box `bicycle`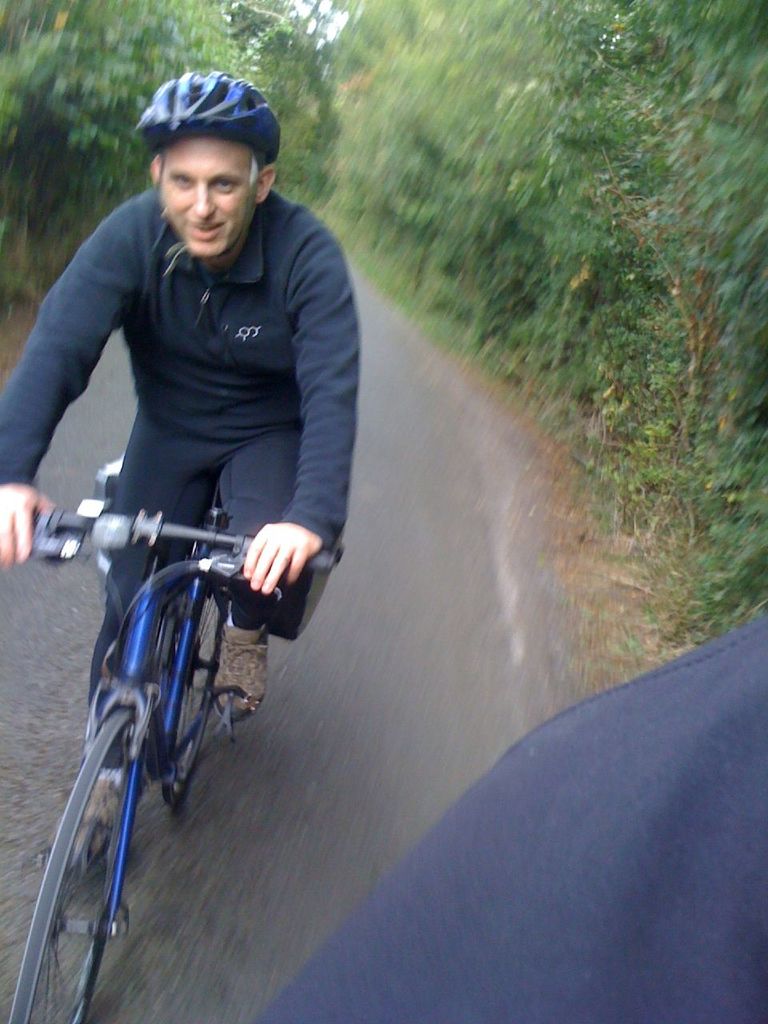
{"x1": 20, "y1": 471, "x2": 320, "y2": 964}
